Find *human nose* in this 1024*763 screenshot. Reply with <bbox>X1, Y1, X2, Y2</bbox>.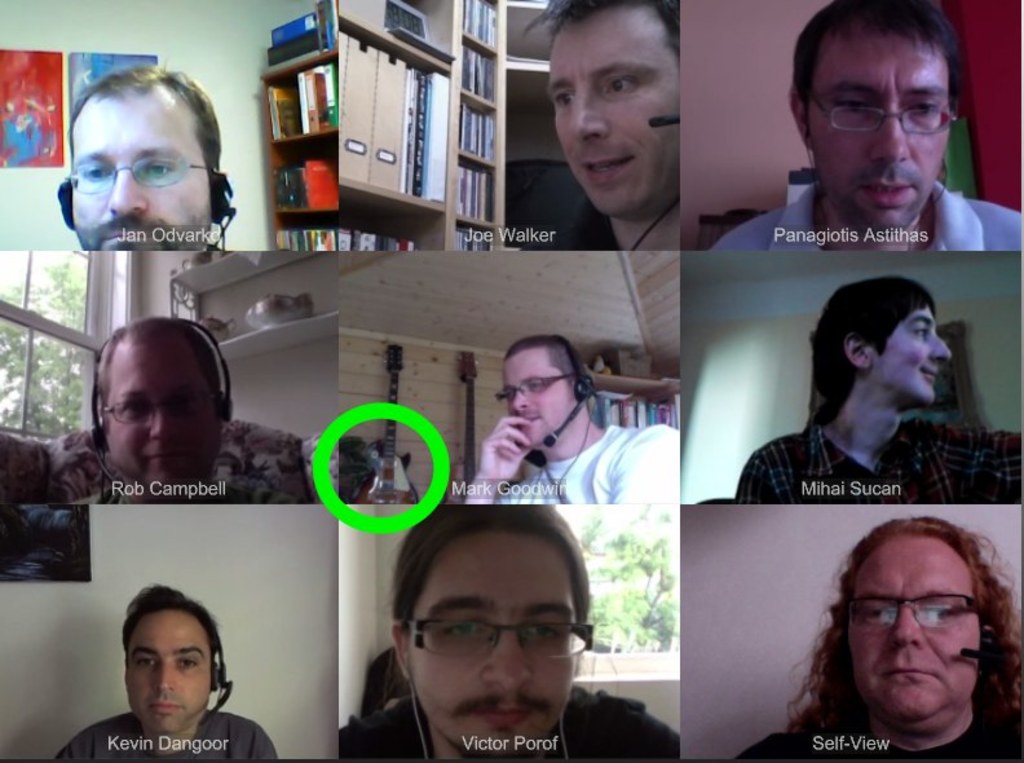
<bbox>891, 603, 919, 645</bbox>.
